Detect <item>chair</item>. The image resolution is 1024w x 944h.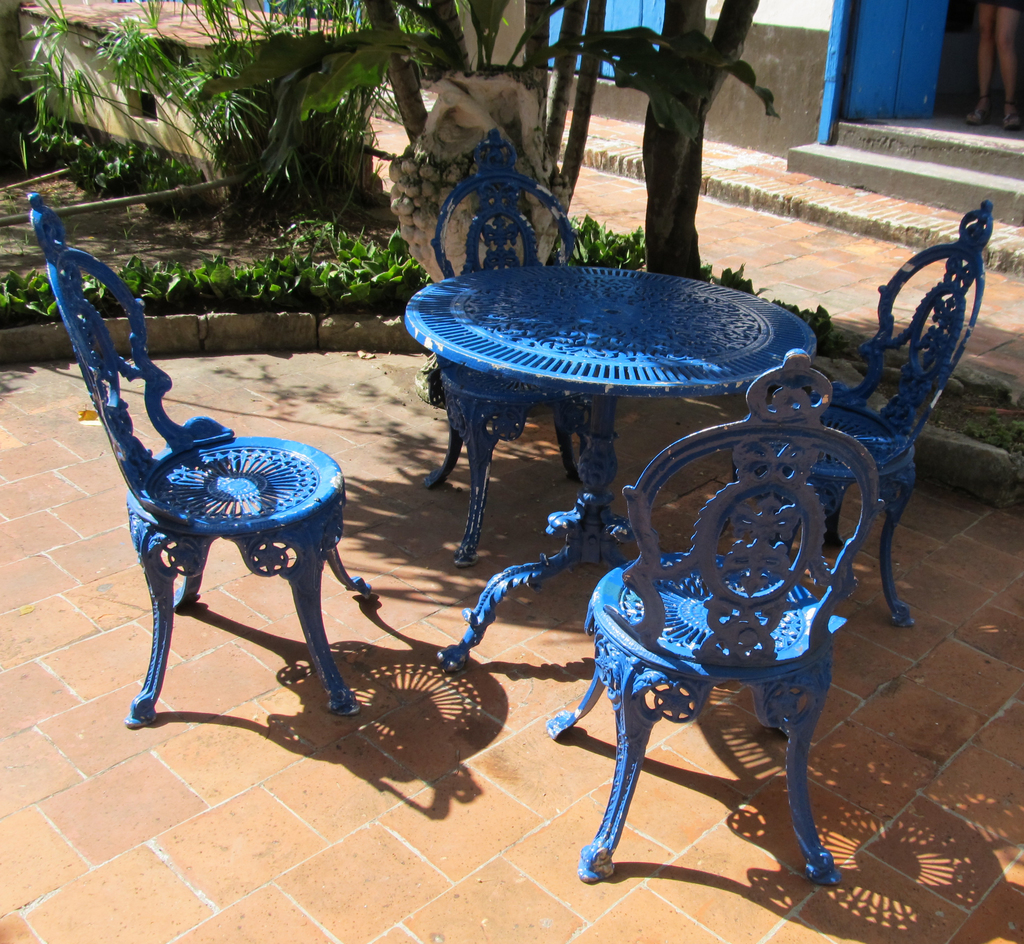
x1=548 y1=346 x2=882 y2=886.
